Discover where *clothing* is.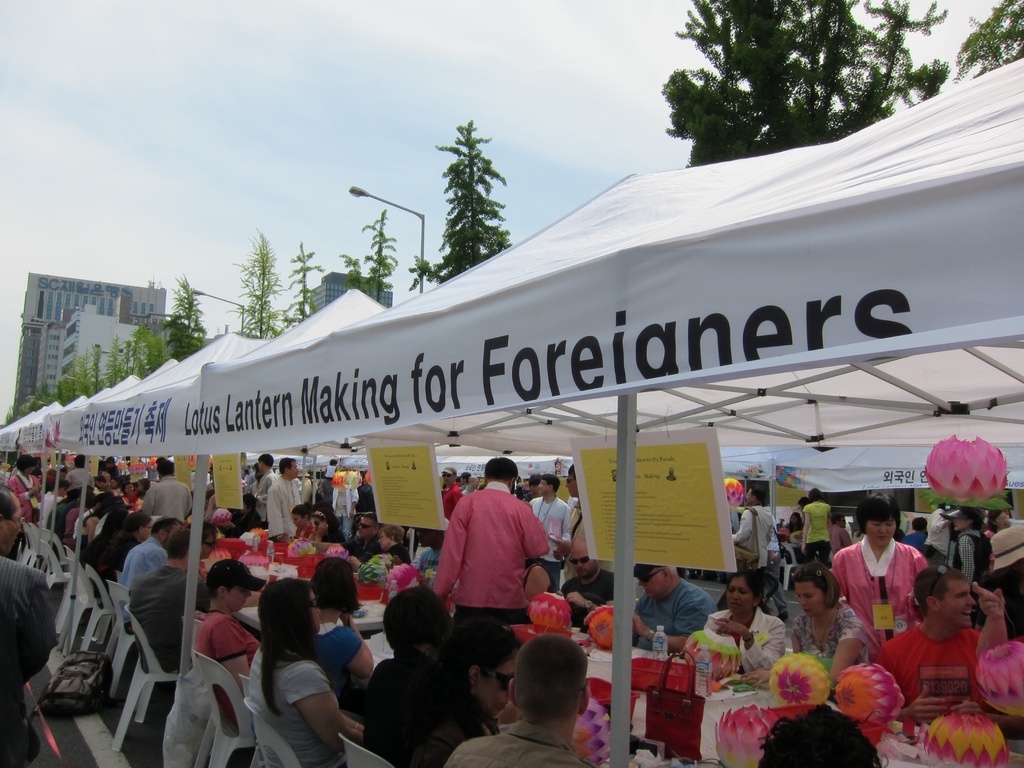
Discovered at x1=434 y1=478 x2=465 y2=523.
